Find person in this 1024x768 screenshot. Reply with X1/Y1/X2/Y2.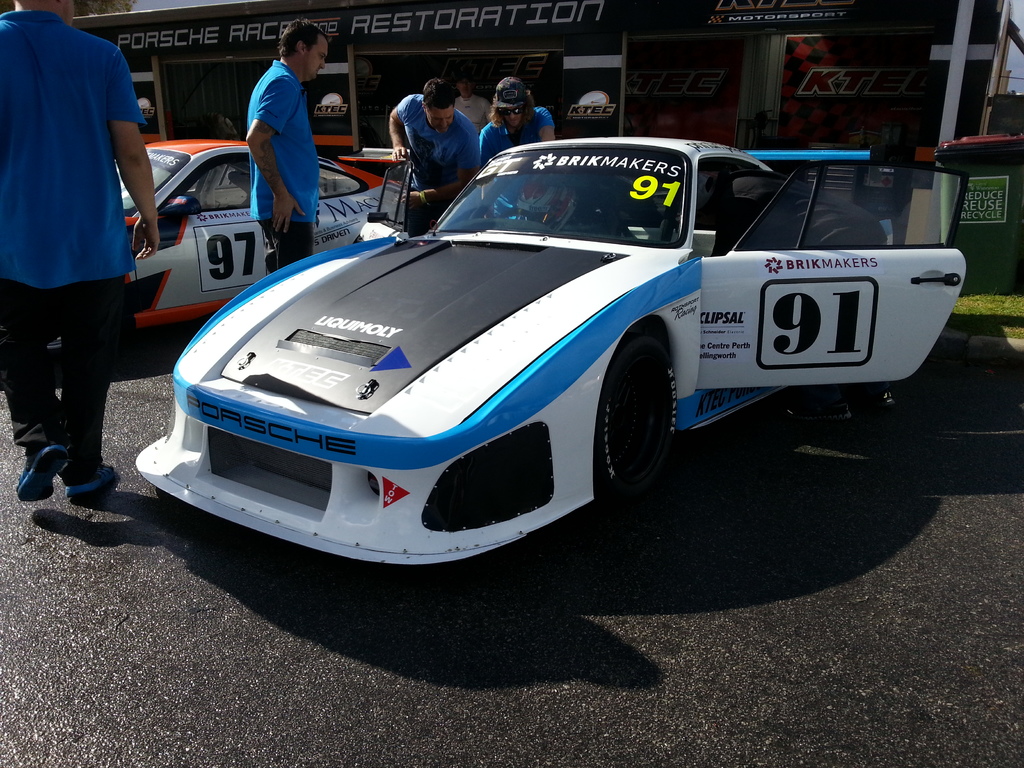
232/28/326/261.
